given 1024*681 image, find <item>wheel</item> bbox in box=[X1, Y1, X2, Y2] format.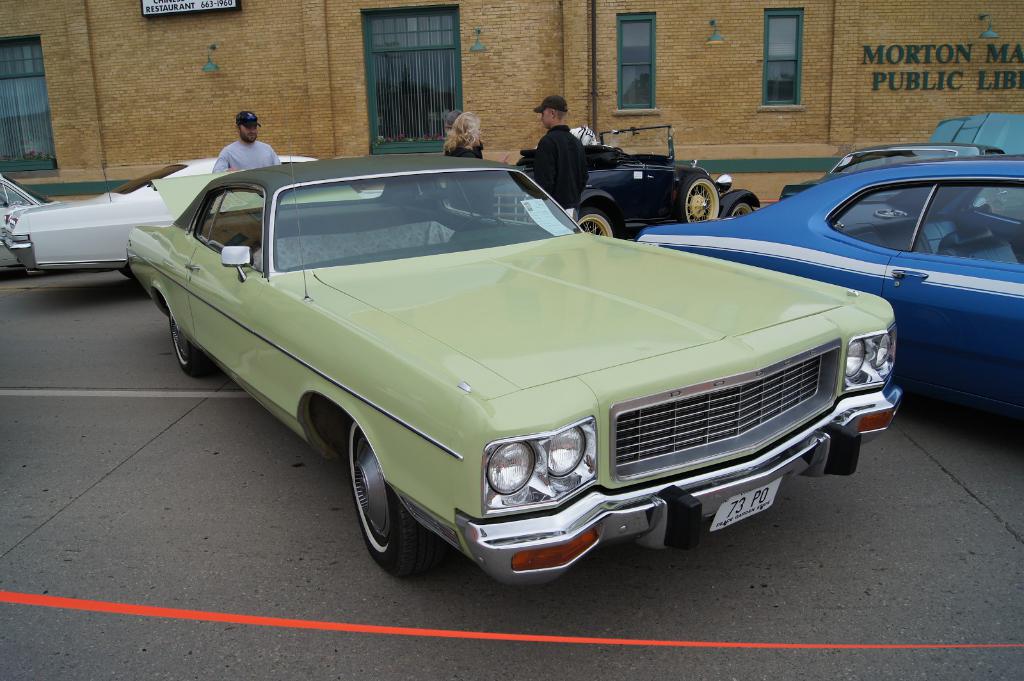
box=[342, 433, 433, 577].
